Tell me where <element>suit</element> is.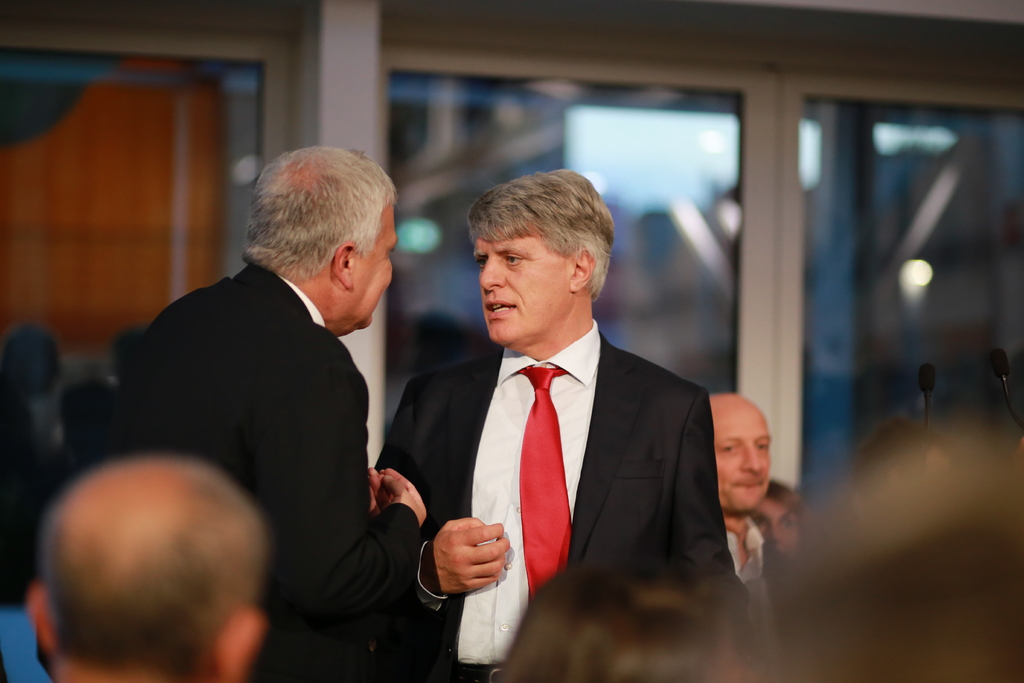
<element>suit</element> is at [x1=372, y1=318, x2=753, y2=682].
